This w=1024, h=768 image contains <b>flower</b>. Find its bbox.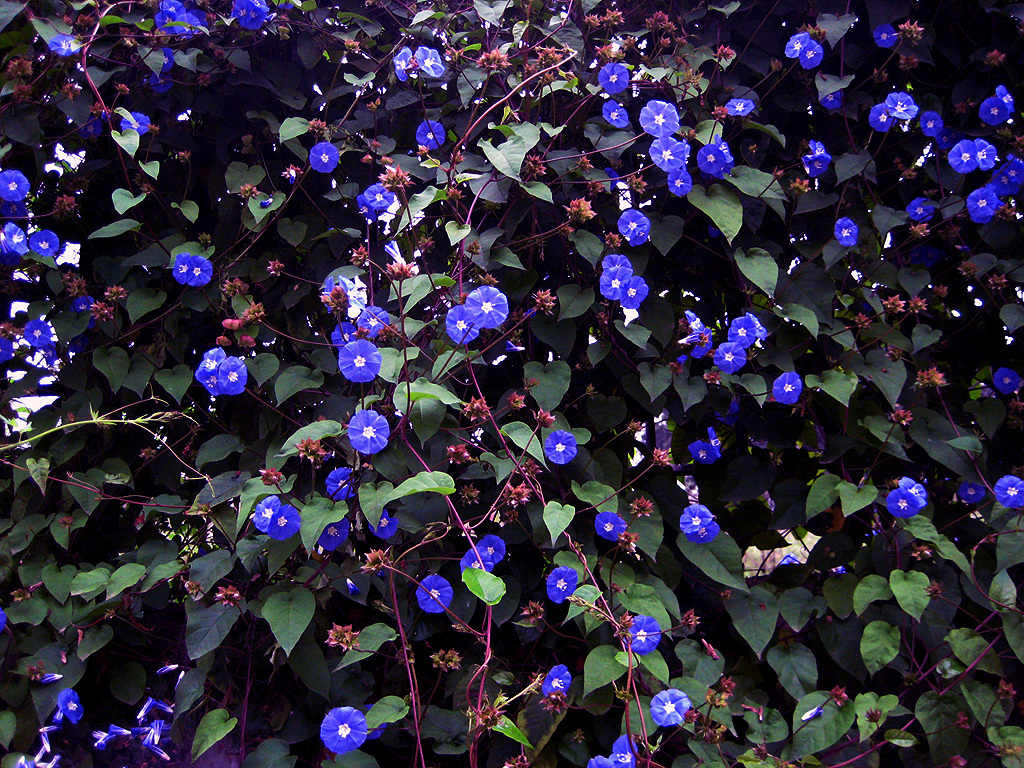
<region>360, 541, 391, 578</region>.
